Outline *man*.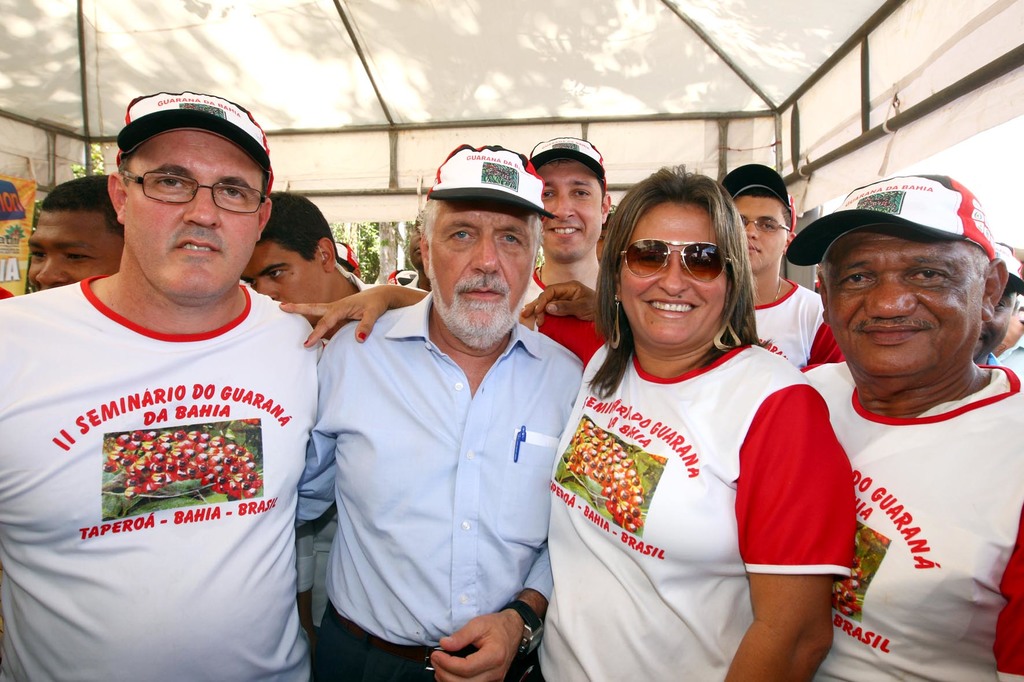
Outline: BBox(970, 238, 1023, 367).
